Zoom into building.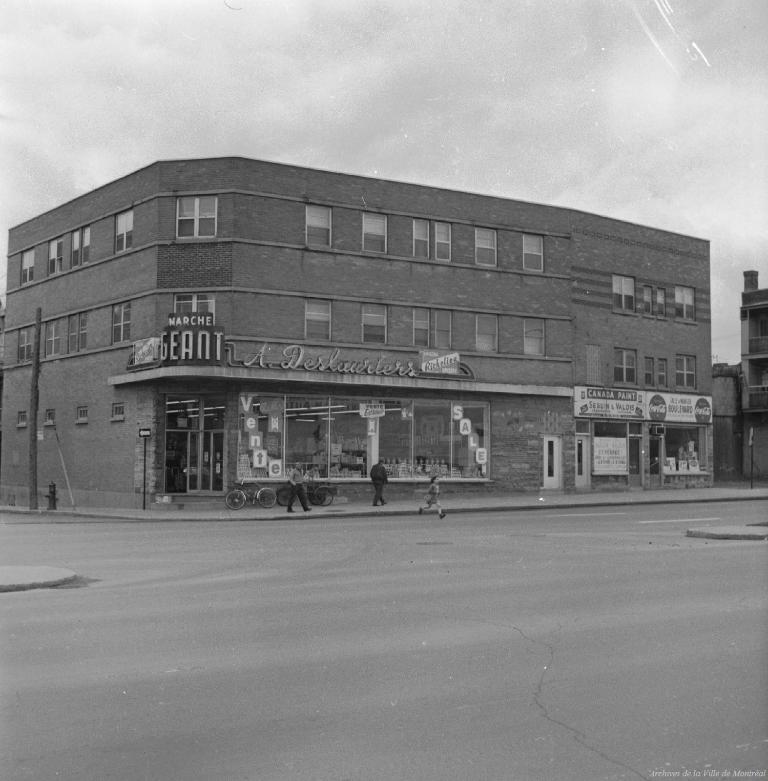
Zoom target: (left=0, top=155, right=712, bottom=507).
